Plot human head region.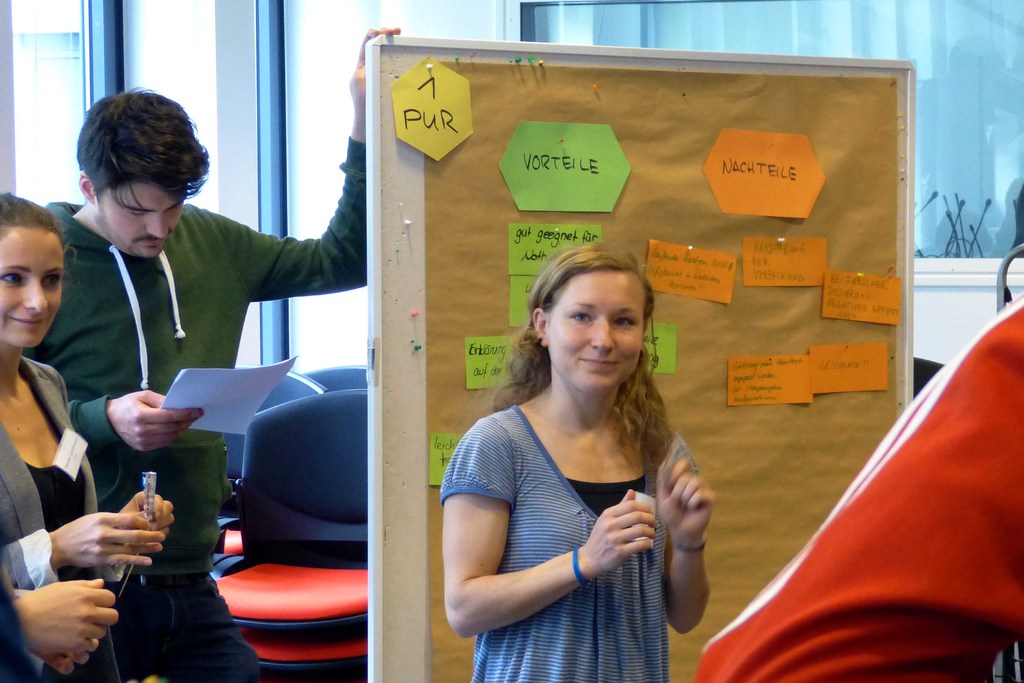
Plotted at left=72, top=83, right=207, bottom=259.
